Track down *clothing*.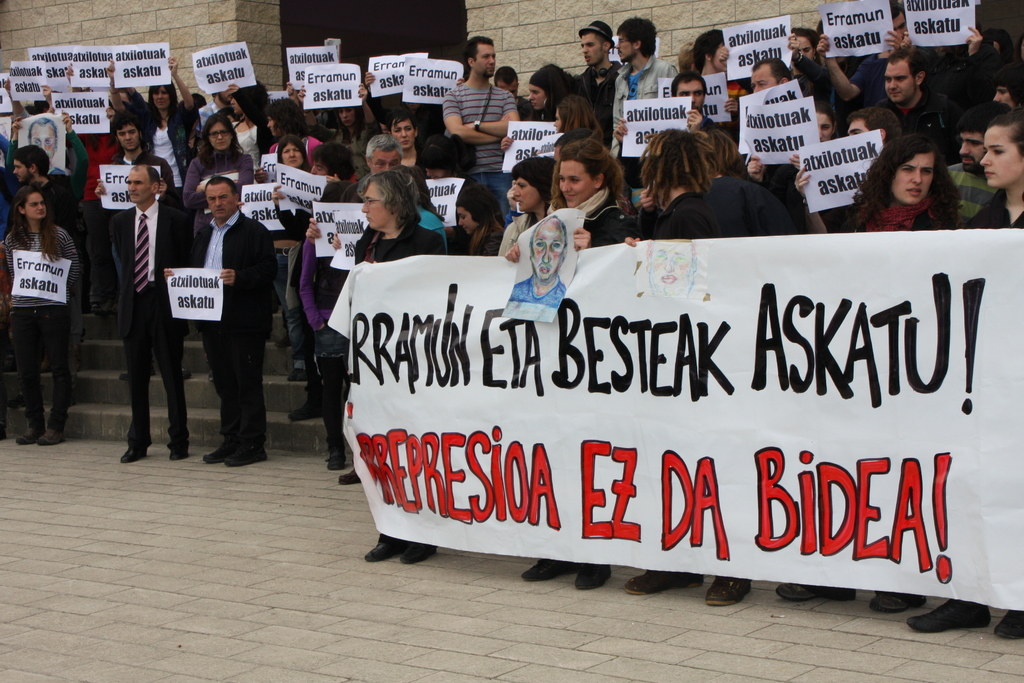
Tracked to 173:167:273:445.
